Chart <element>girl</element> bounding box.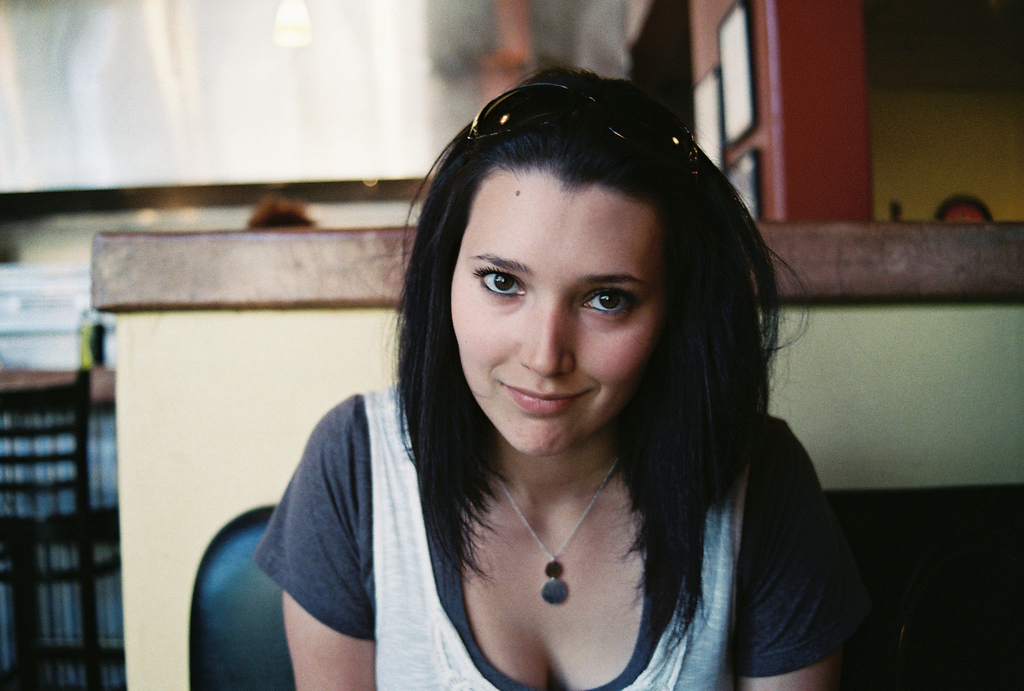
Charted: pyautogui.locateOnScreen(255, 67, 876, 690).
